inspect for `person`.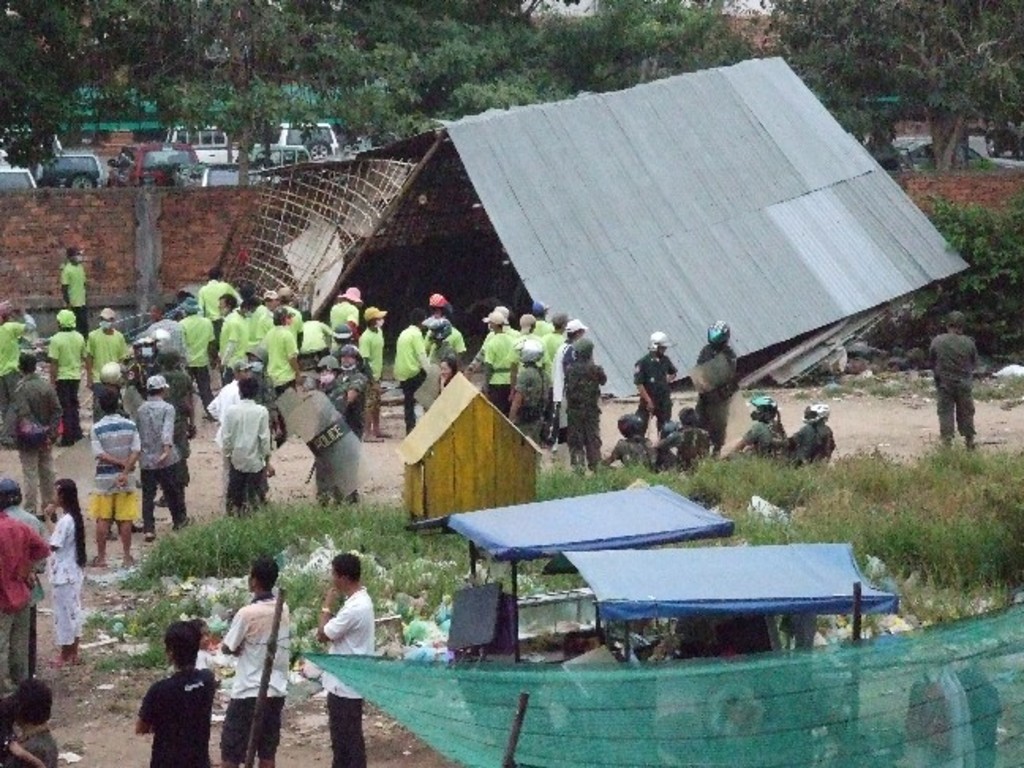
Inspection: {"x1": 618, "y1": 412, "x2": 657, "y2": 471}.
